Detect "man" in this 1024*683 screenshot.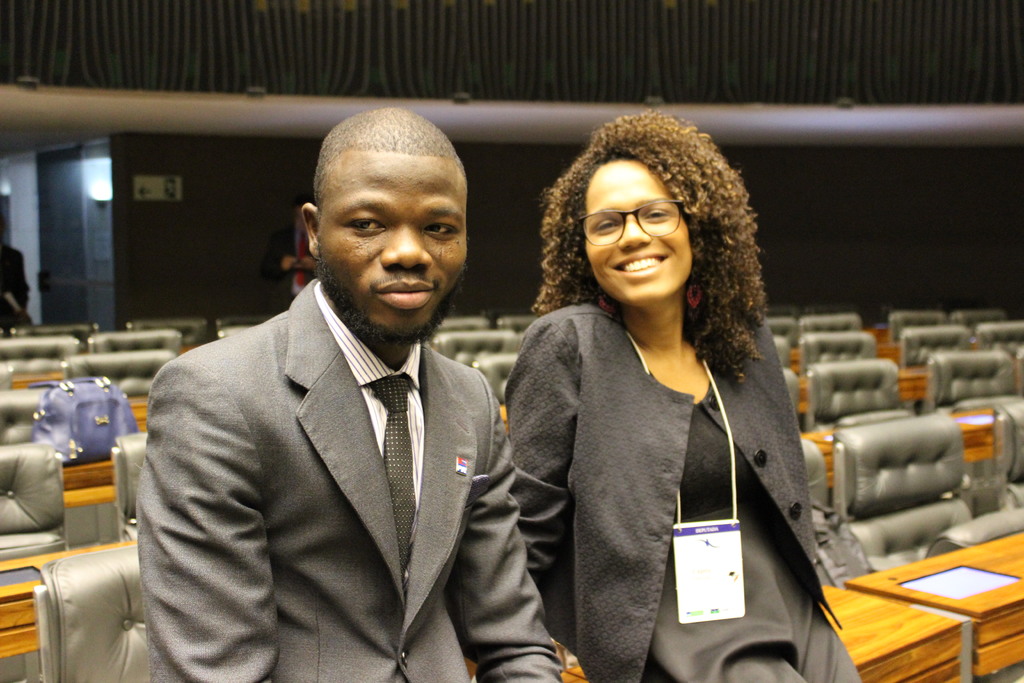
Detection: bbox=(134, 128, 544, 677).
